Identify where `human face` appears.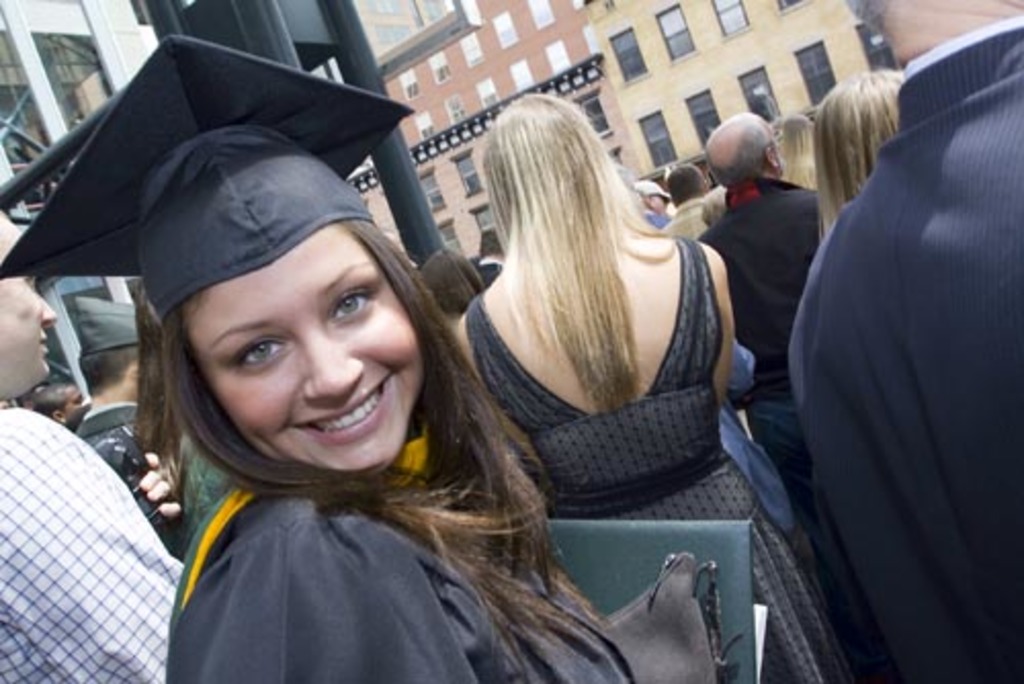
Appears at [left=0, top=221, right=59, bottom=399].
